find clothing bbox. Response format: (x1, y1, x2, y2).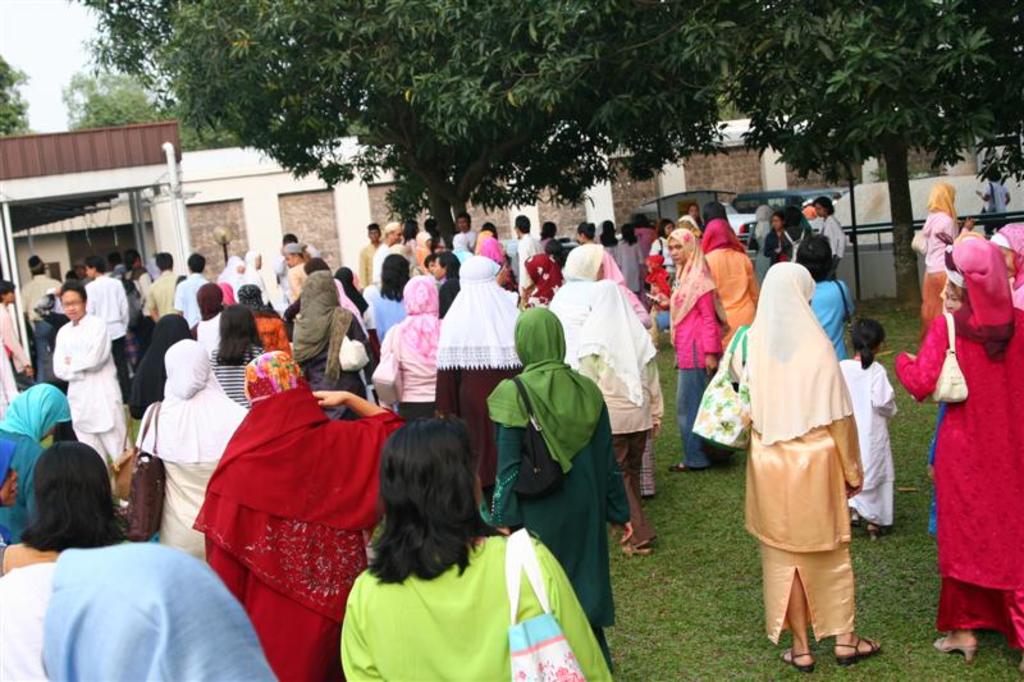
(358, 235, 384, 288).
